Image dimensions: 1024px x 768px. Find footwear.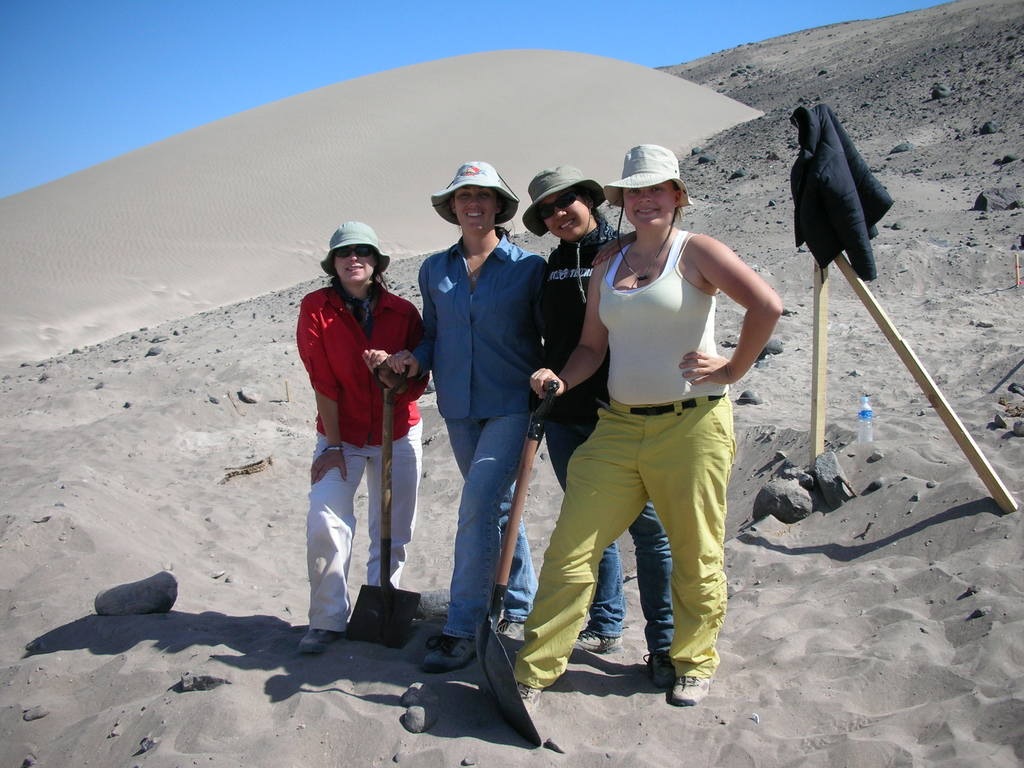
{"left": 569, "top": 630, "right": 632, "bottom": 653}.
